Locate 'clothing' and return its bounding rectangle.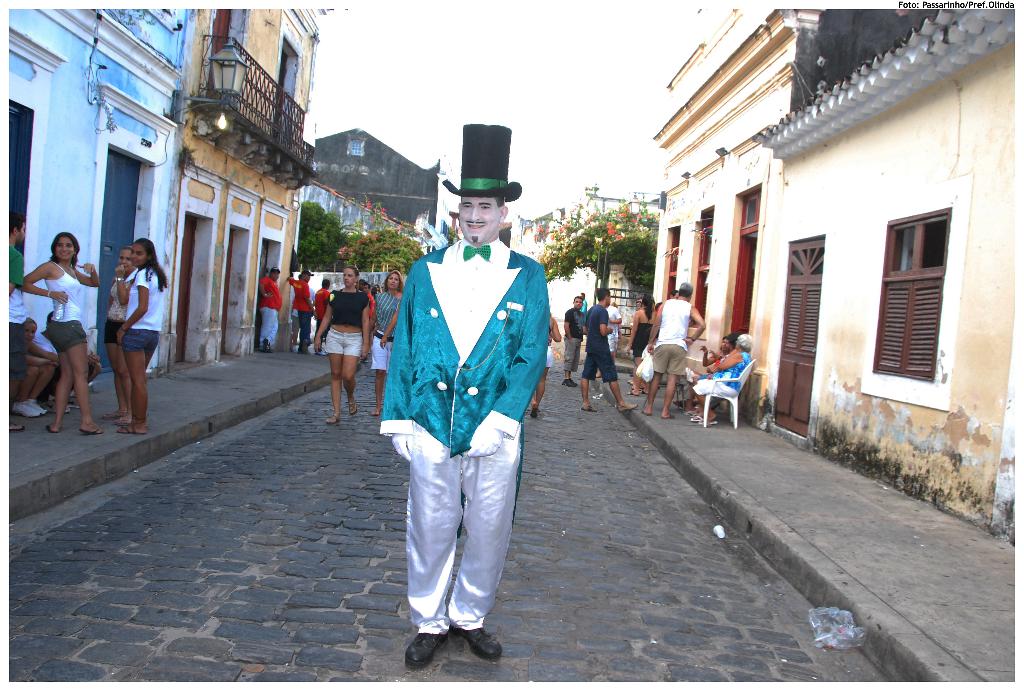
detection(694, 351, 755, 406).
